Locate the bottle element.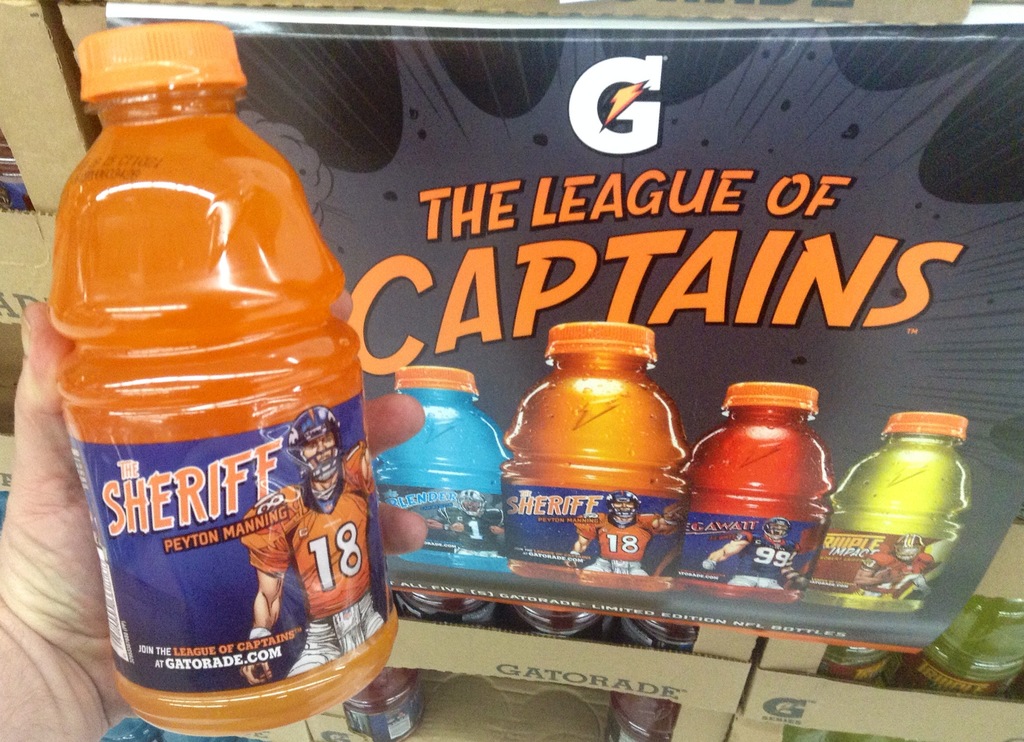
Element bbox: 826:406:972:613.
